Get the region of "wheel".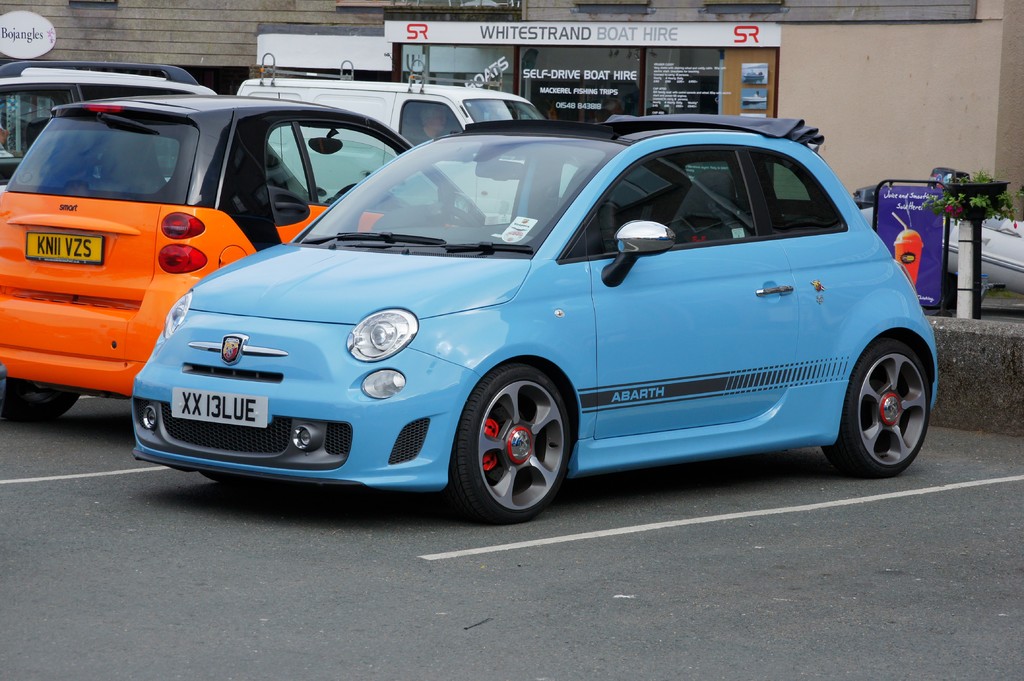
box(822, 337, 931, 479).
